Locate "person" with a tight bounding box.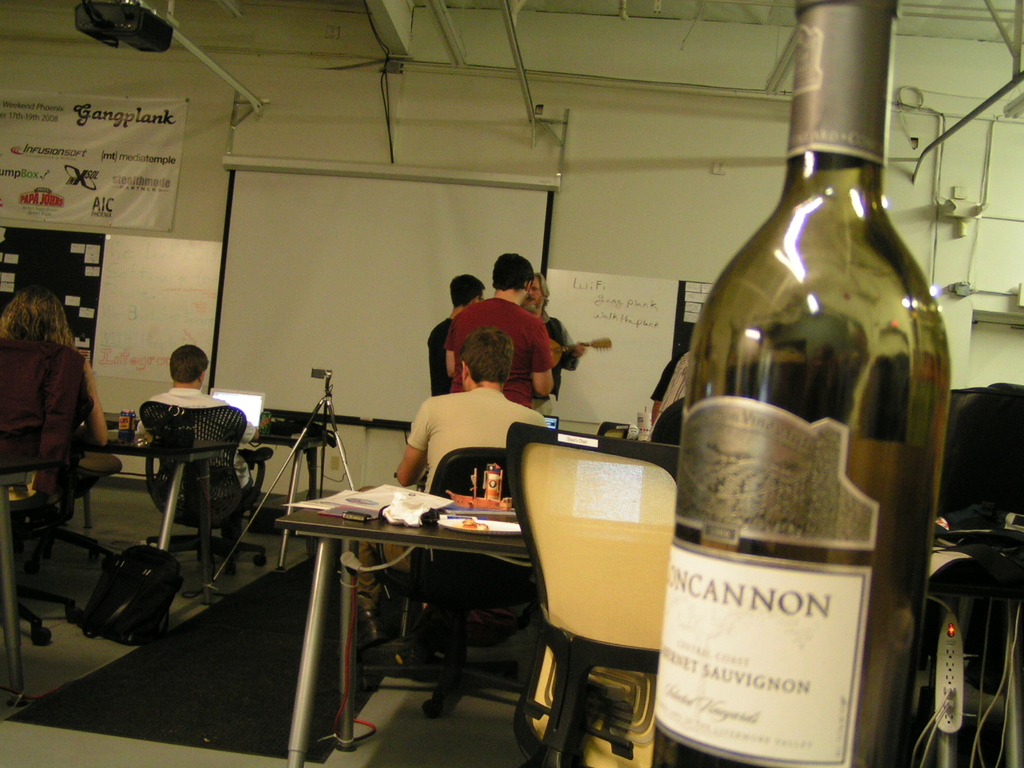
<region>338, 323, 551, 643</region>.
